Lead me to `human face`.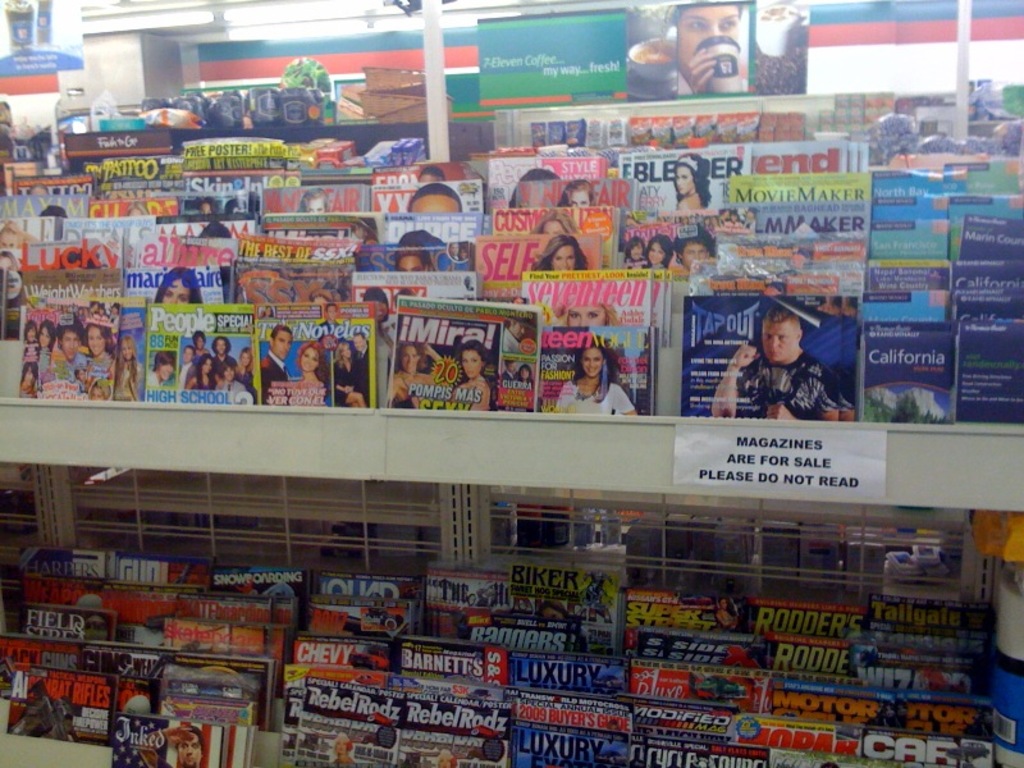
Lead to 86:326:106:355.
